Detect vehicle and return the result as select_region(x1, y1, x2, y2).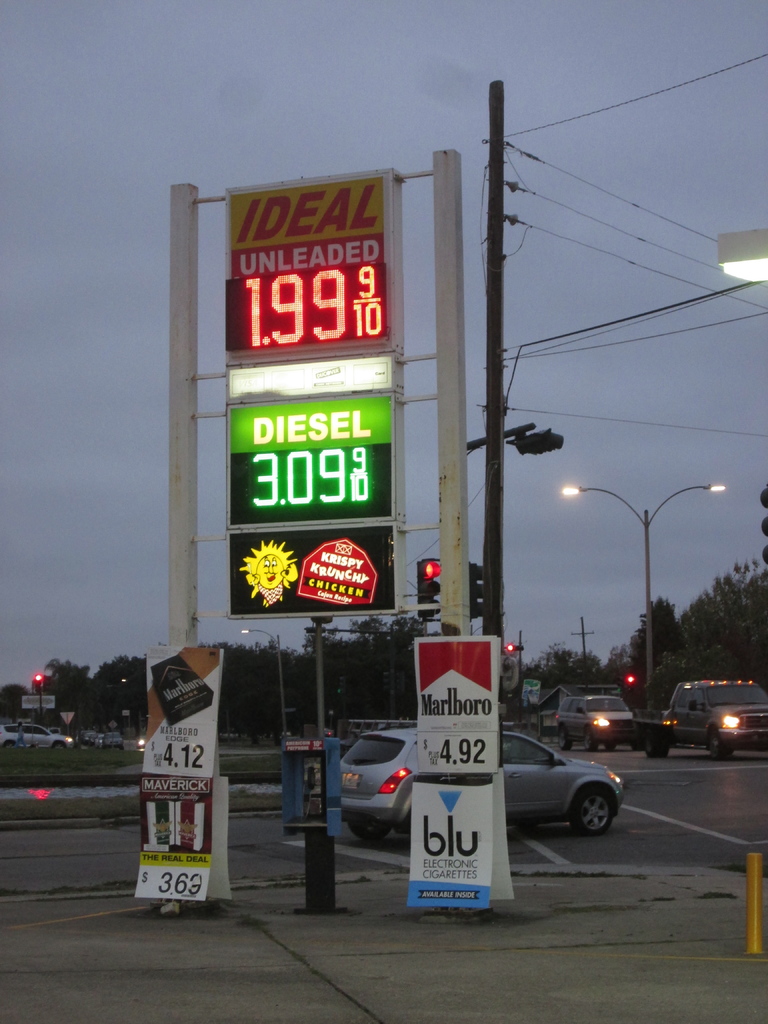
select_region(552, 692, 632, 750).
